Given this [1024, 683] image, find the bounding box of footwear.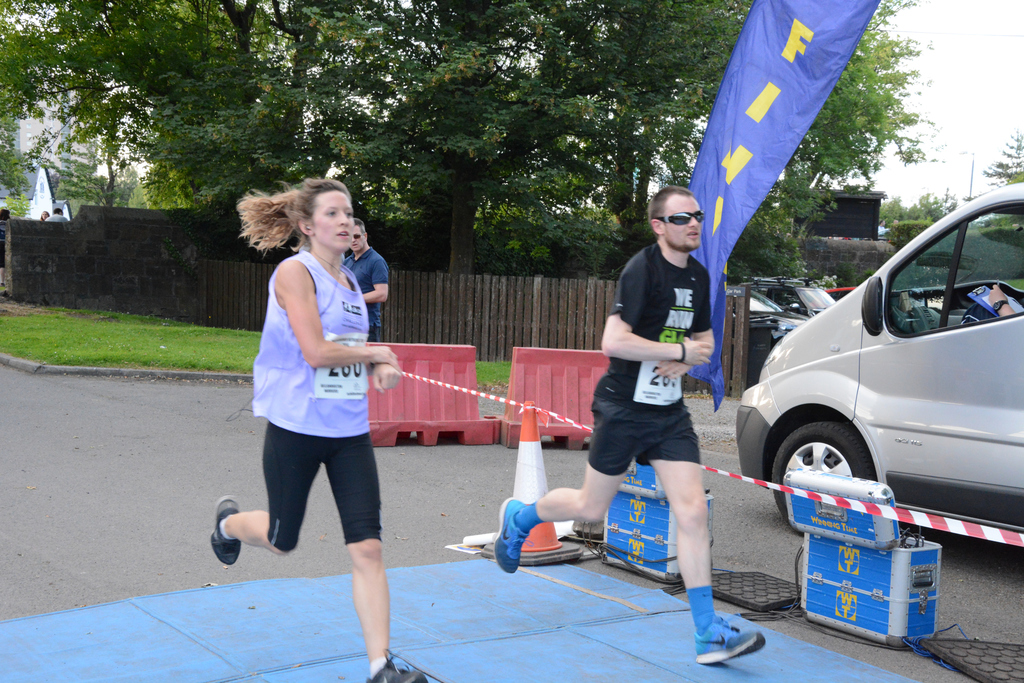
(left=690, top=597, right=768, bottom=668).
